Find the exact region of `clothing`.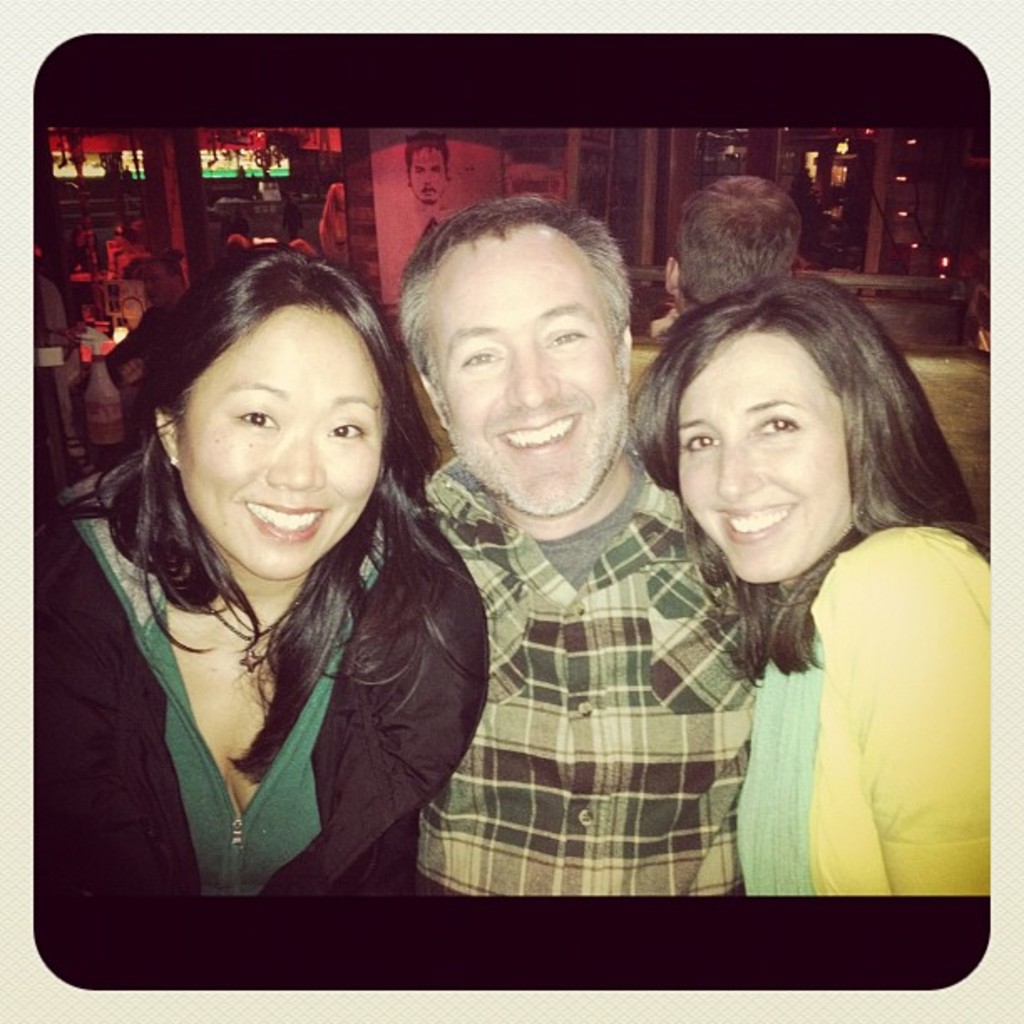
Exact region: Rect(735, 525, 994, 893).
